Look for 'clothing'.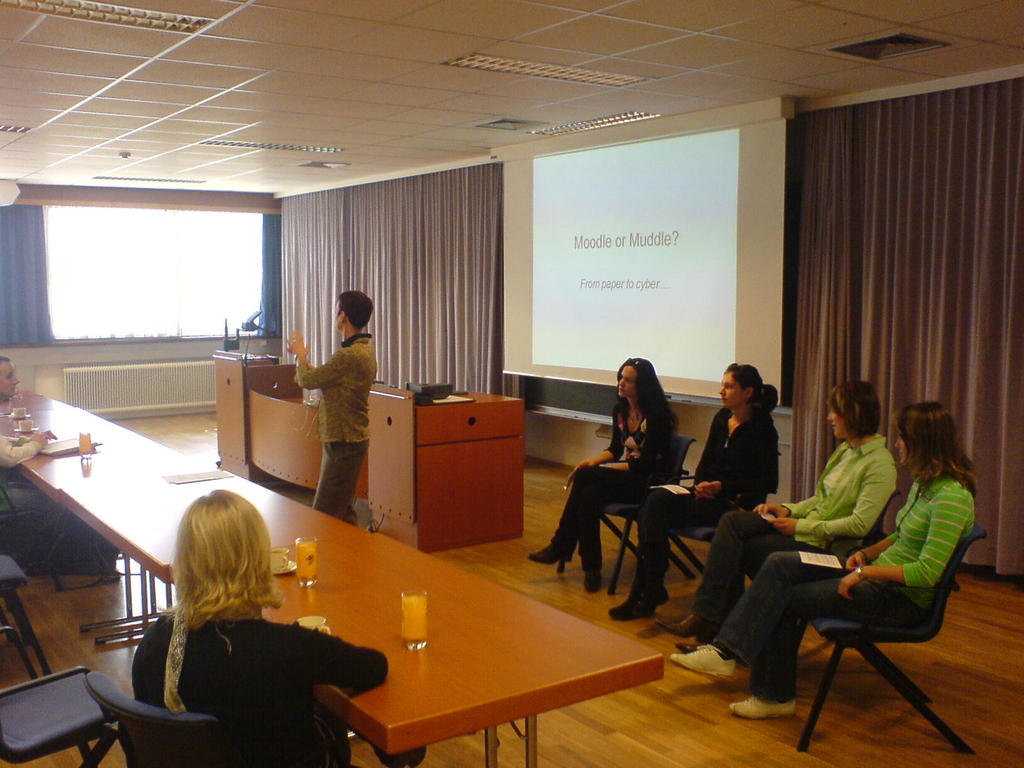
Found: select_region(694, 509, 790, 616).
